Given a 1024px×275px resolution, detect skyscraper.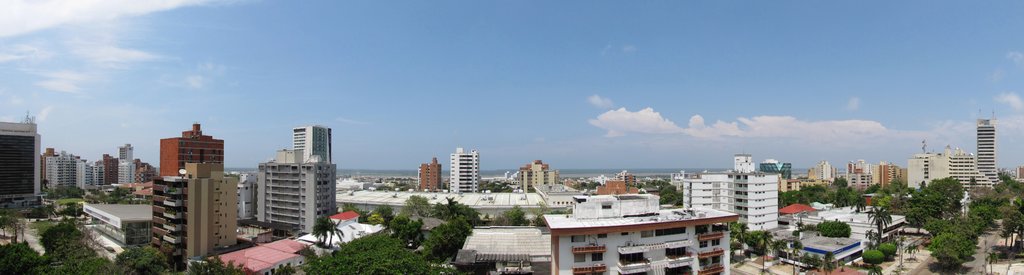
451, 146, 483, 190.
